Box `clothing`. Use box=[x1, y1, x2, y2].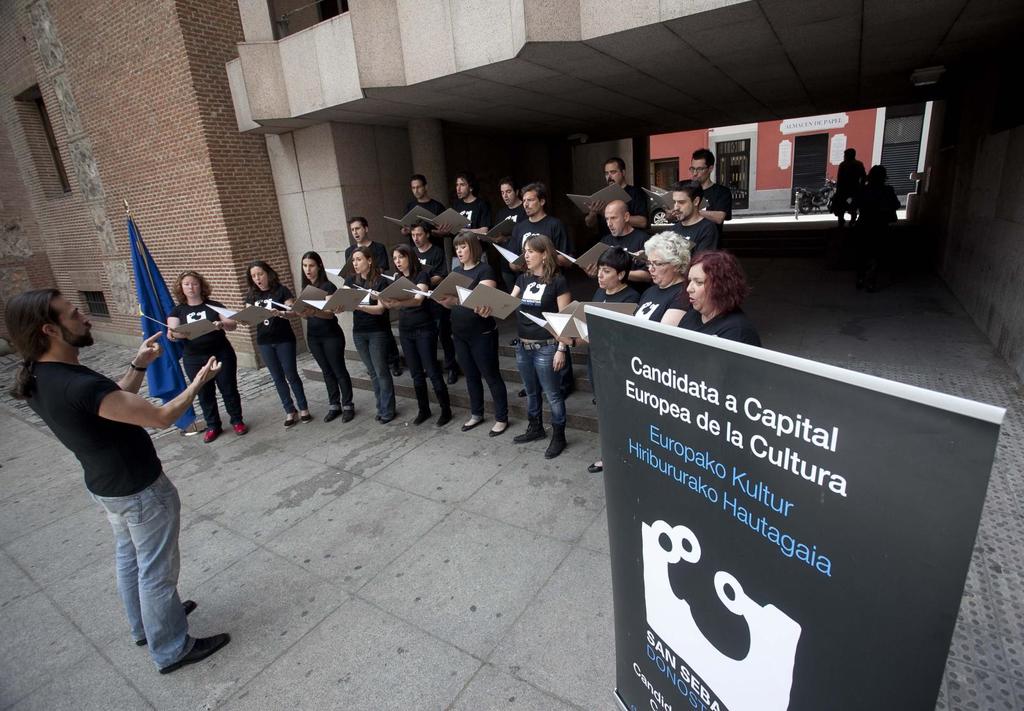
box=[409, 196, 443, 231].
